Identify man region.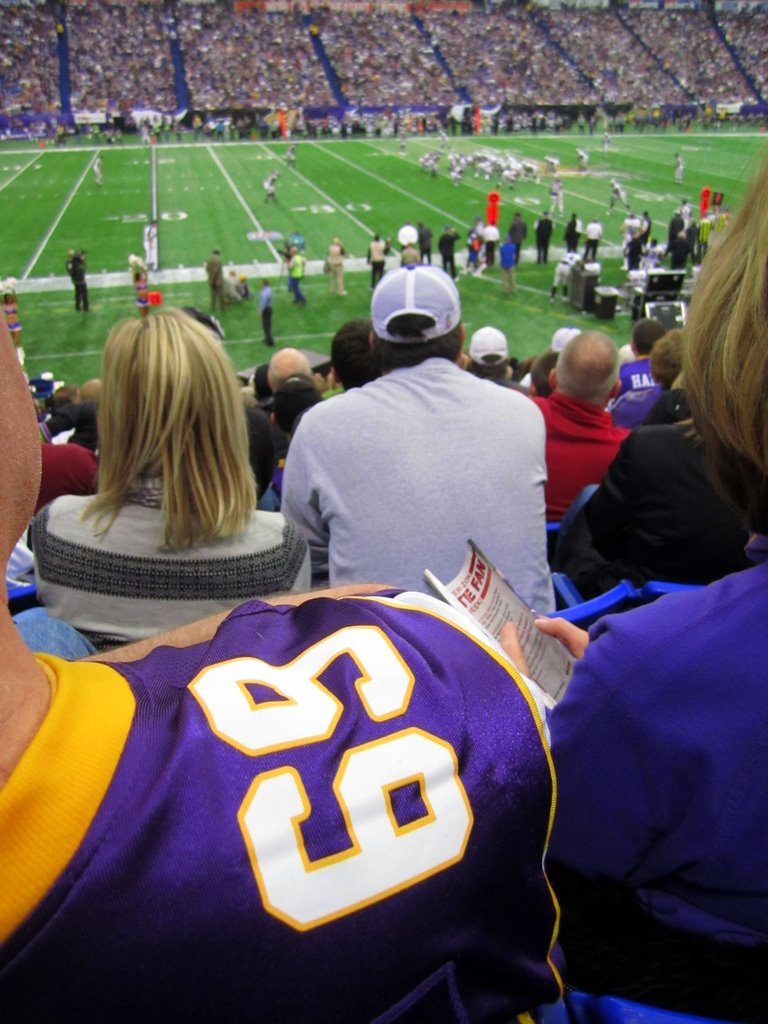
Region: bbox=[130, 252, 149, 314].
